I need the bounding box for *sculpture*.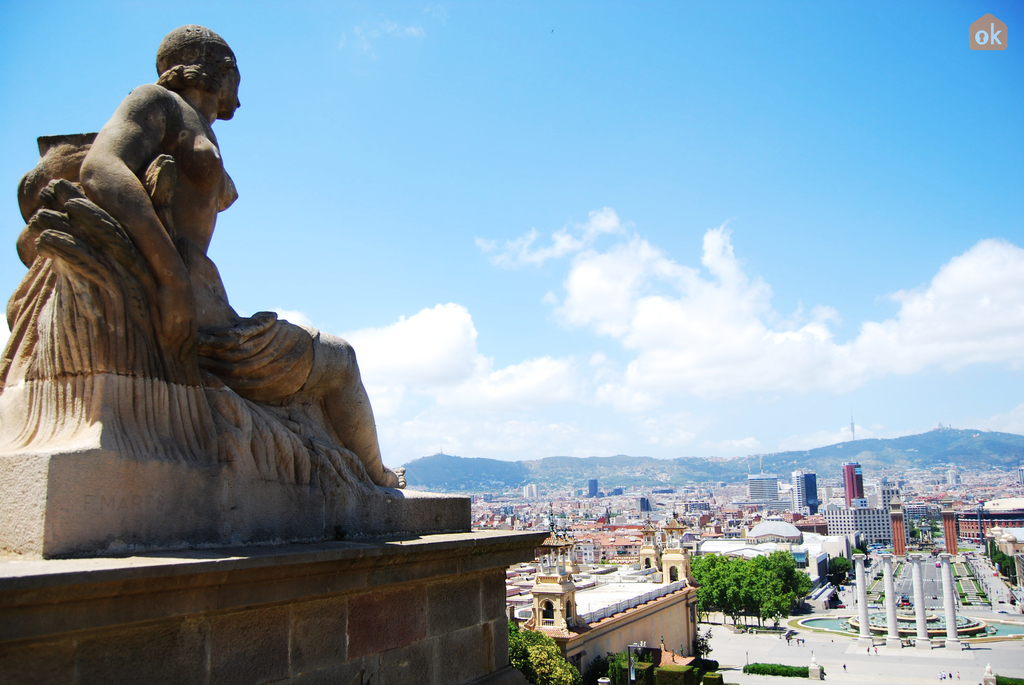
Here it is: [16,52,440,576].
